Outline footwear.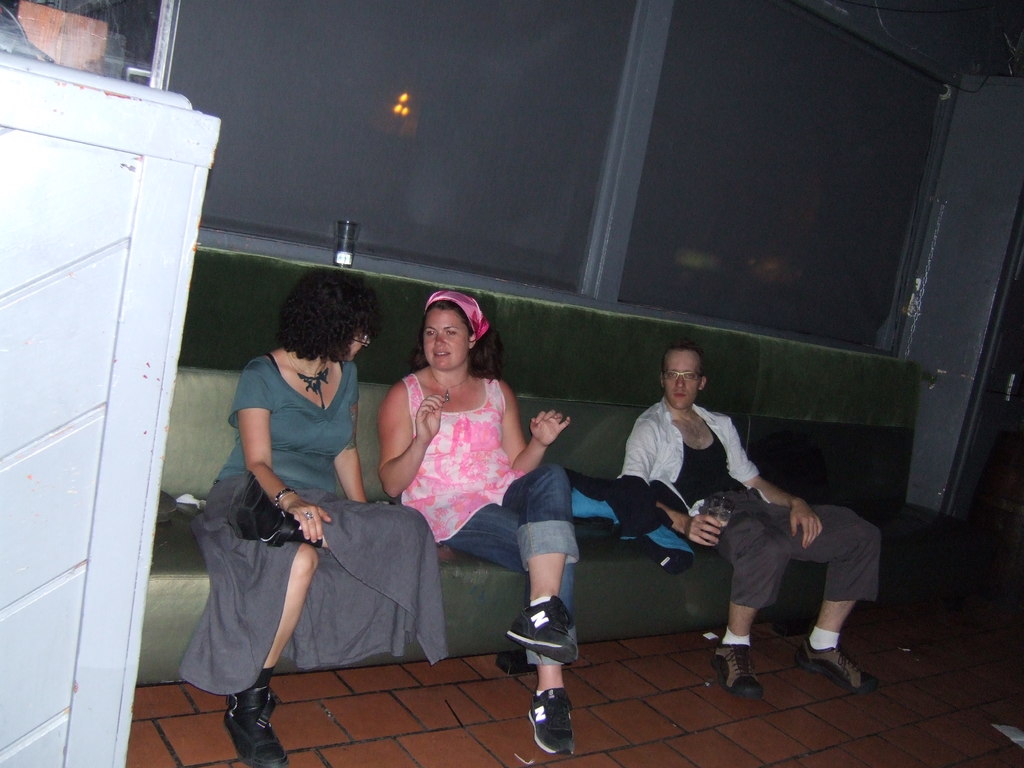
Outline: locate(504, 593, 579, 665).
